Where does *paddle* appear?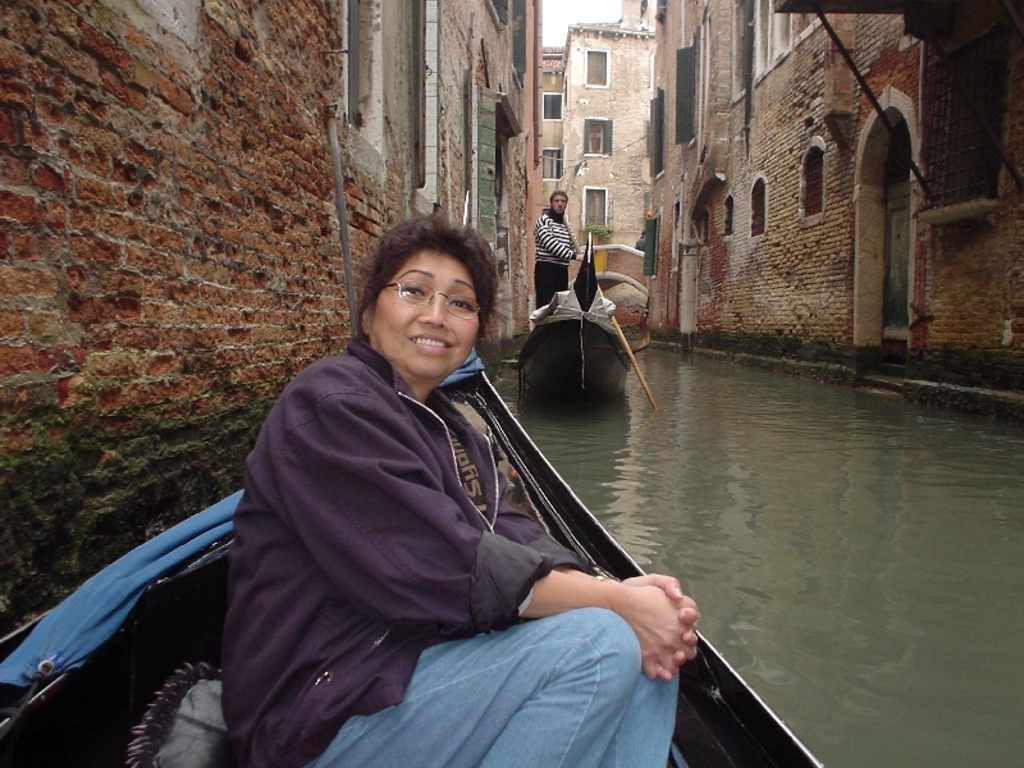
Appears at 611 319 659 411.
